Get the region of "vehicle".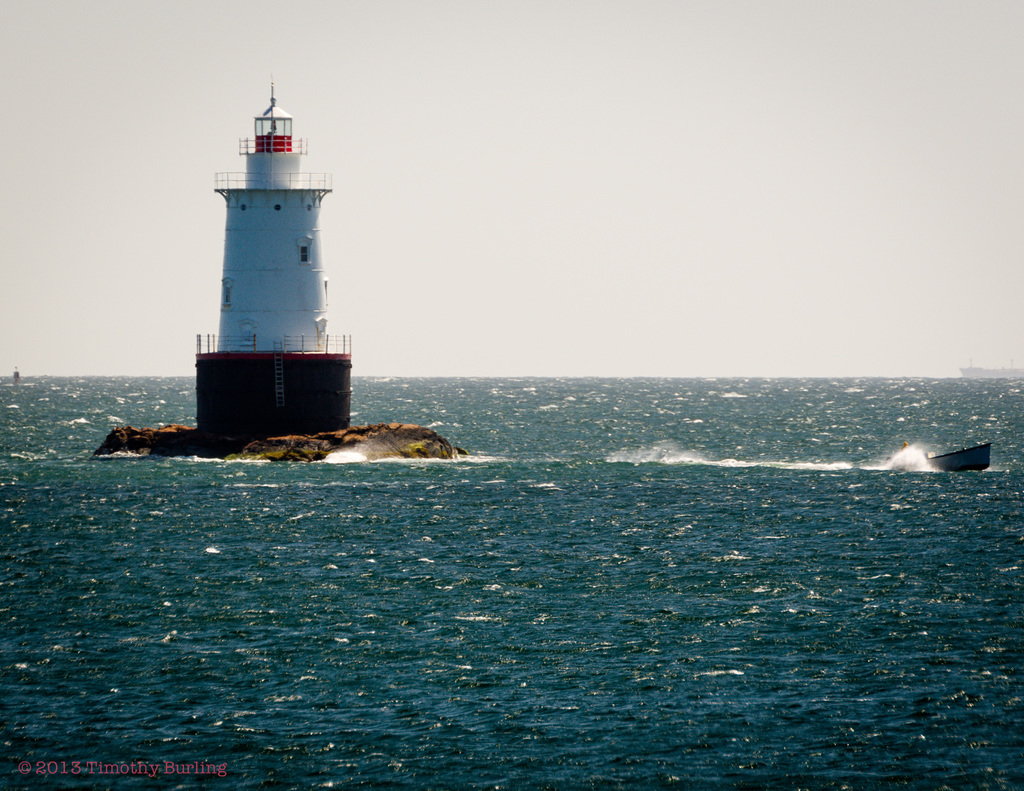
x1=925, y1=437, x2=993, y2=472.
